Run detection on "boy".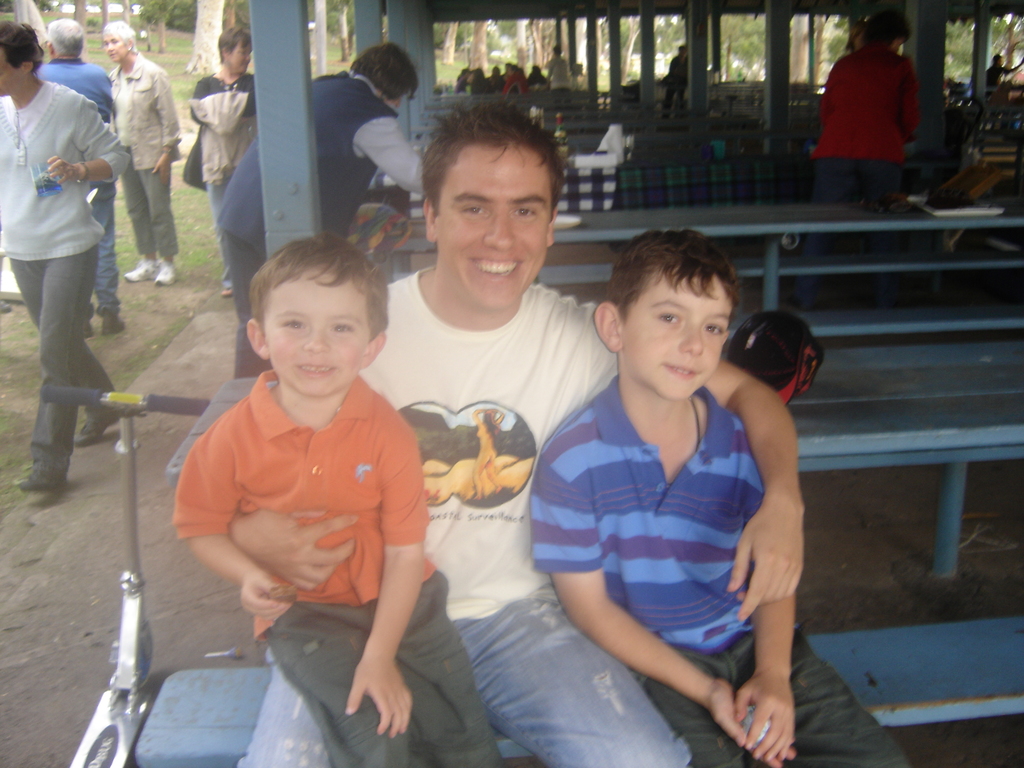
Result: [168,232,506,767].
